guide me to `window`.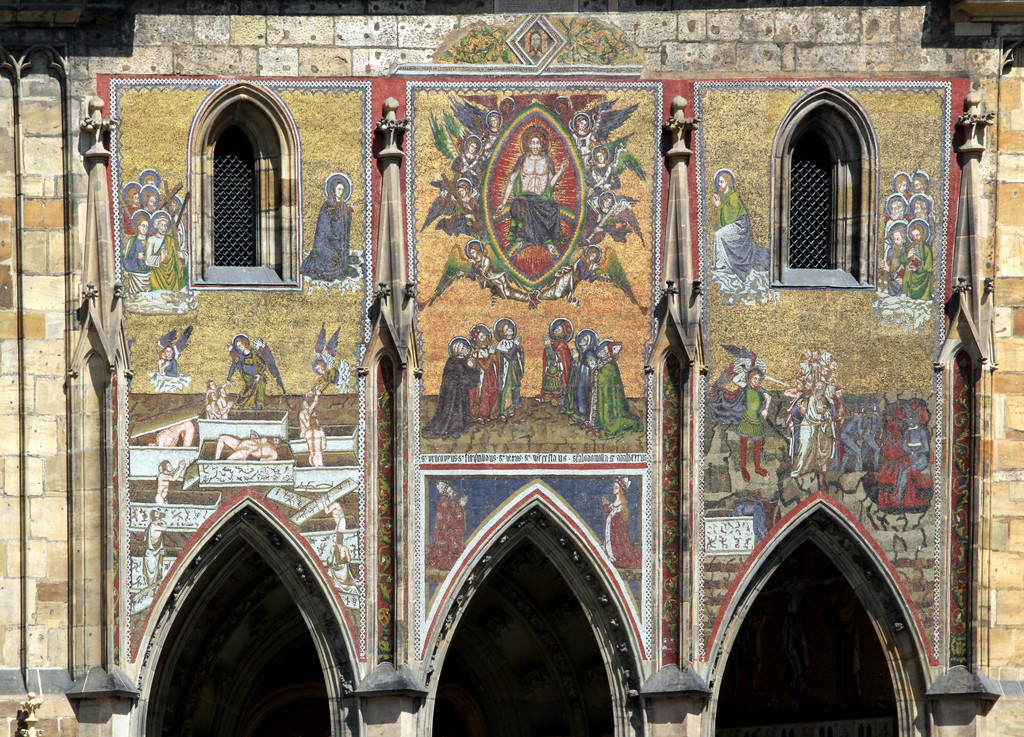
Guidance: <box>786,87,888,279</box>.
